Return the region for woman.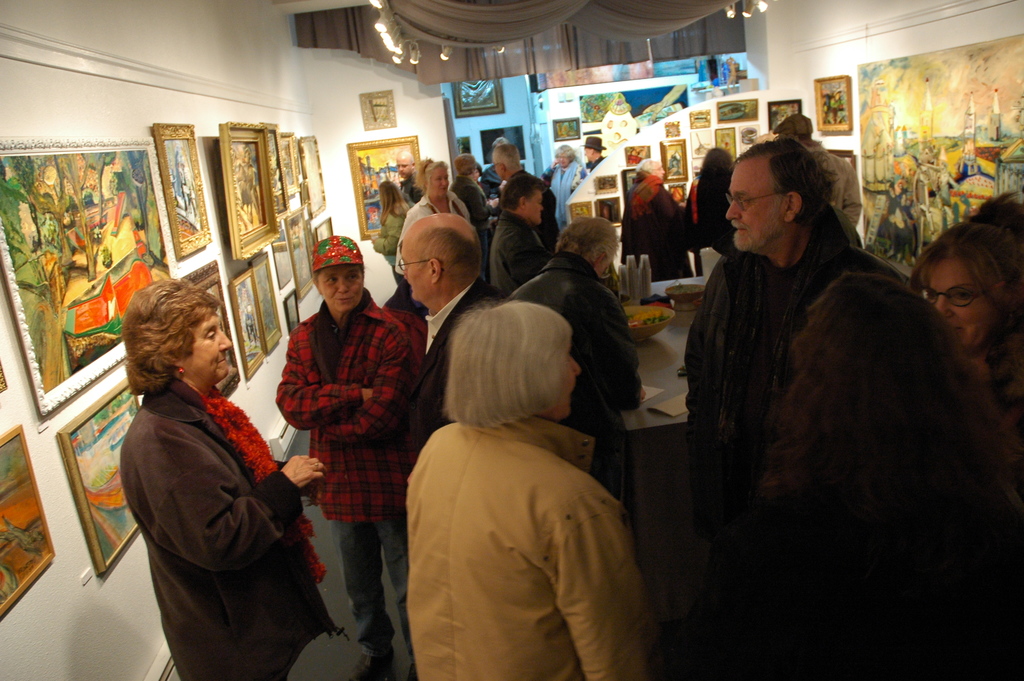
<bbox>115, 256, 324, 673</bbox>.
